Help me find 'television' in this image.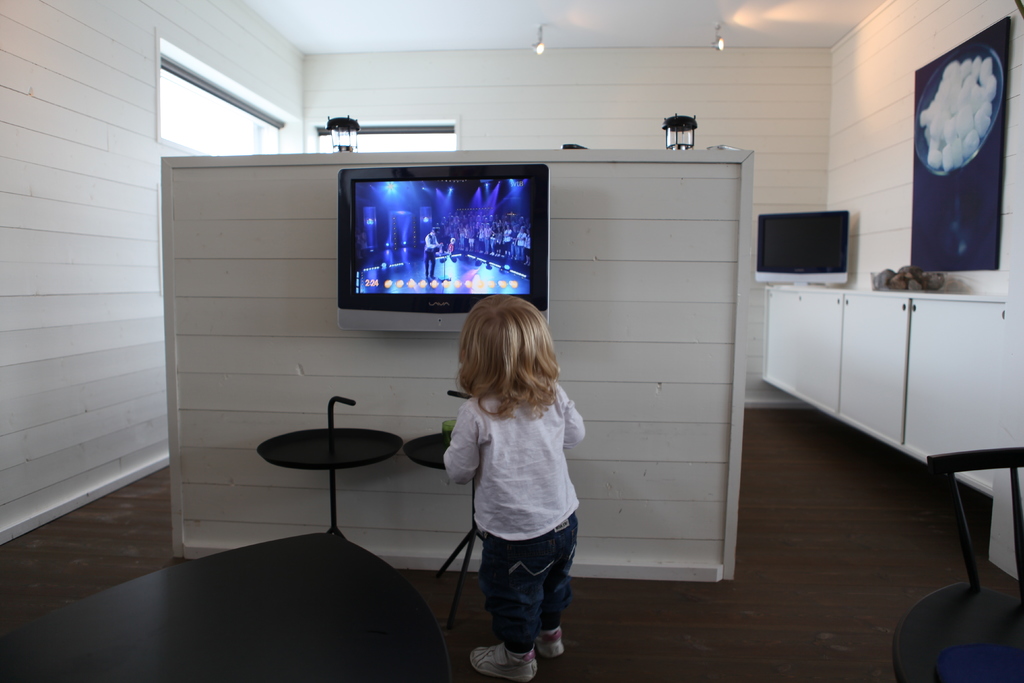
Found it: box=[757, 208, 853, 304].
